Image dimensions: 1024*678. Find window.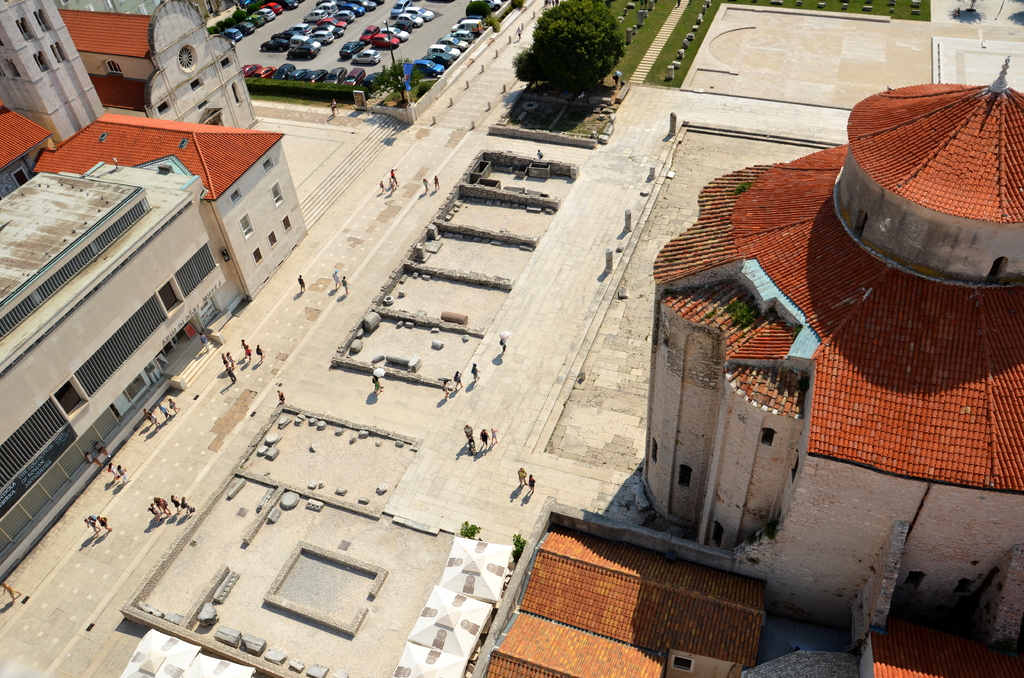
714/526/724/549.
